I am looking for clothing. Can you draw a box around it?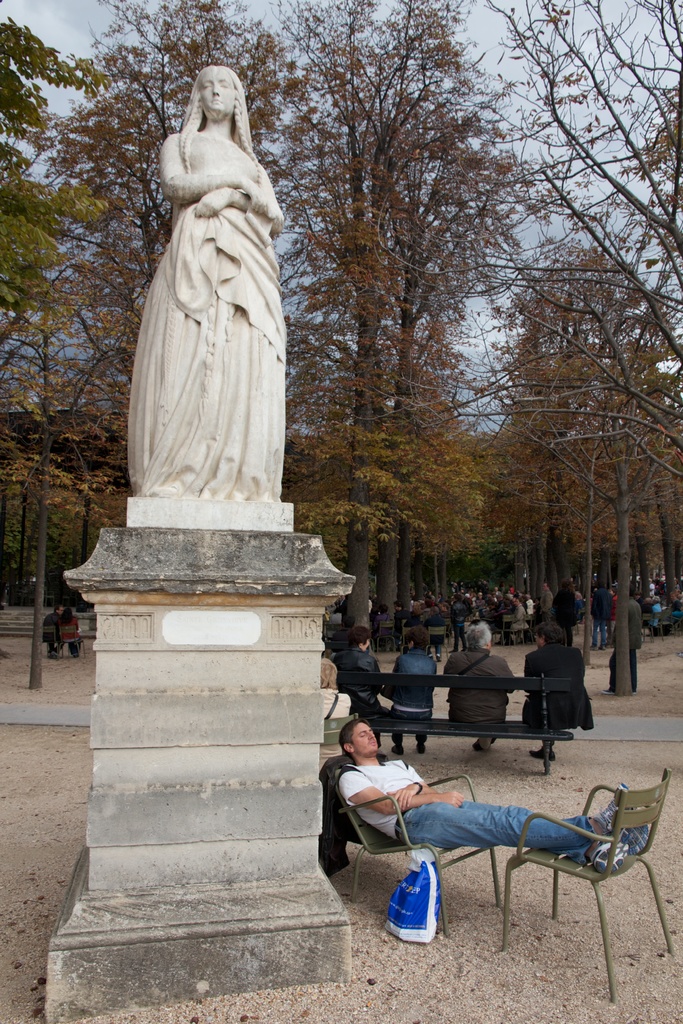
Sure, the bounding box is rect(443, 652, 506, 713).
